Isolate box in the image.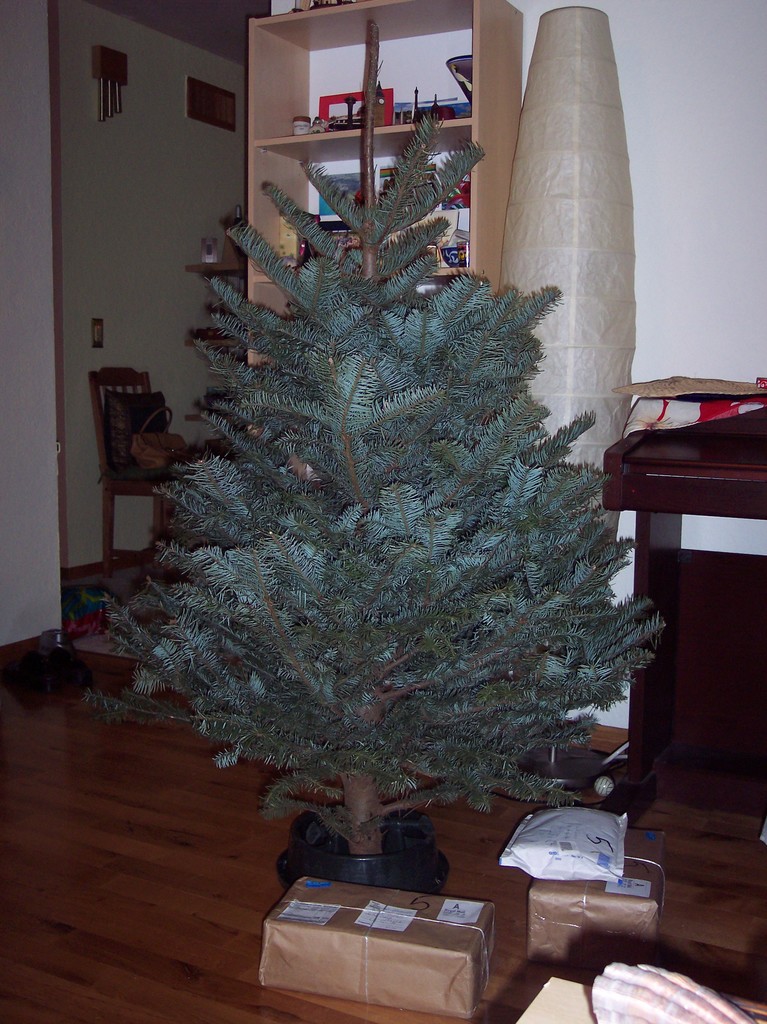
Isolated region: box=[524, 829, 670, 956].
